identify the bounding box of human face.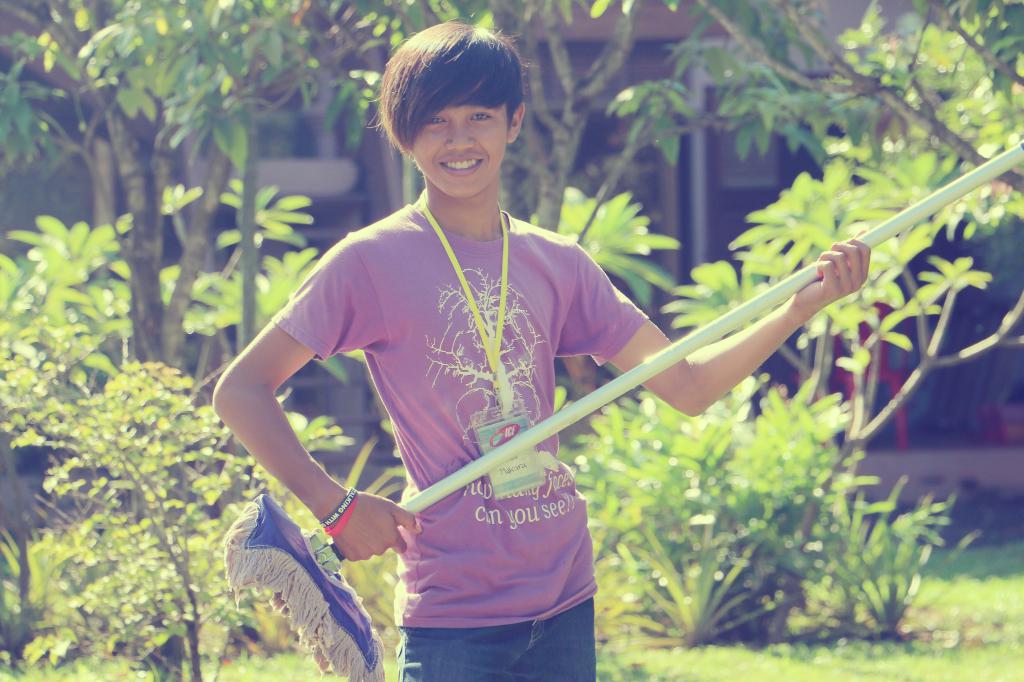
<region>406, 104, 512, 194</region>.
